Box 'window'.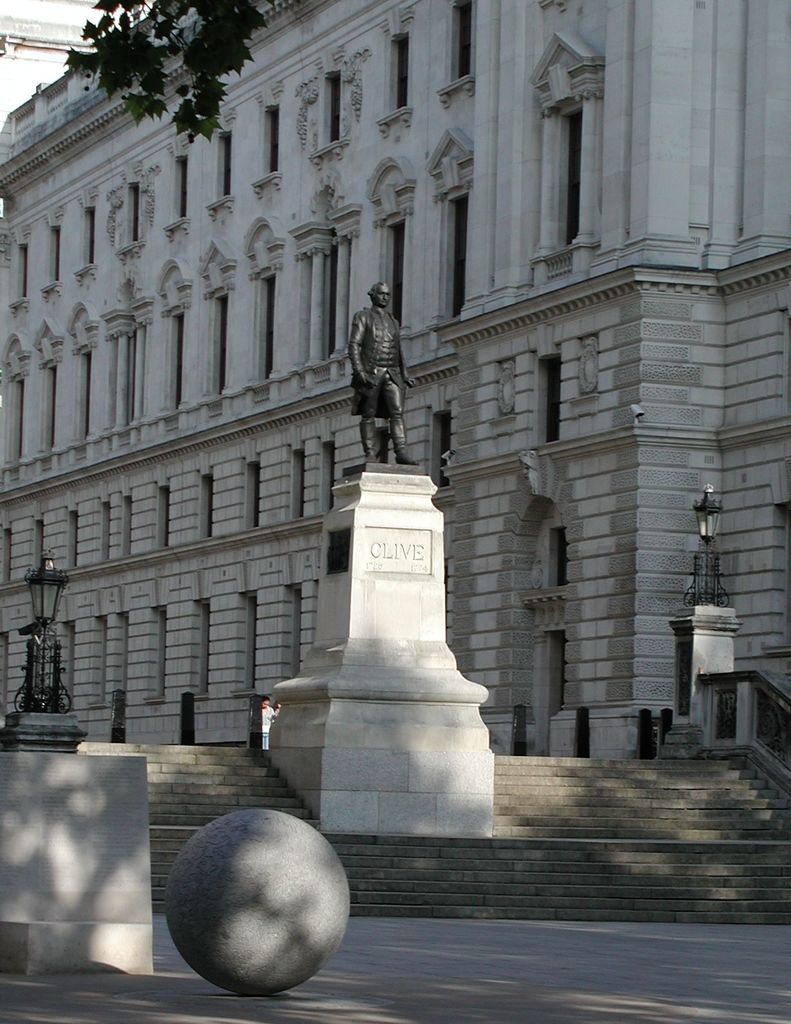
crop(77, 199, 95, 274).
